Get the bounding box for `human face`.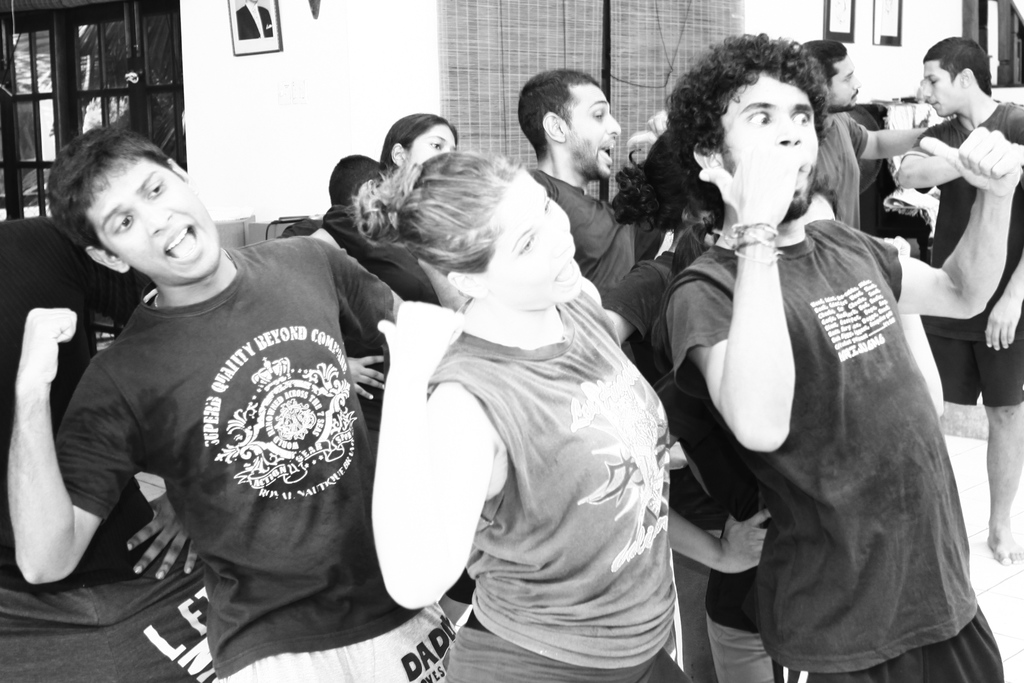
474 173 576 304.
